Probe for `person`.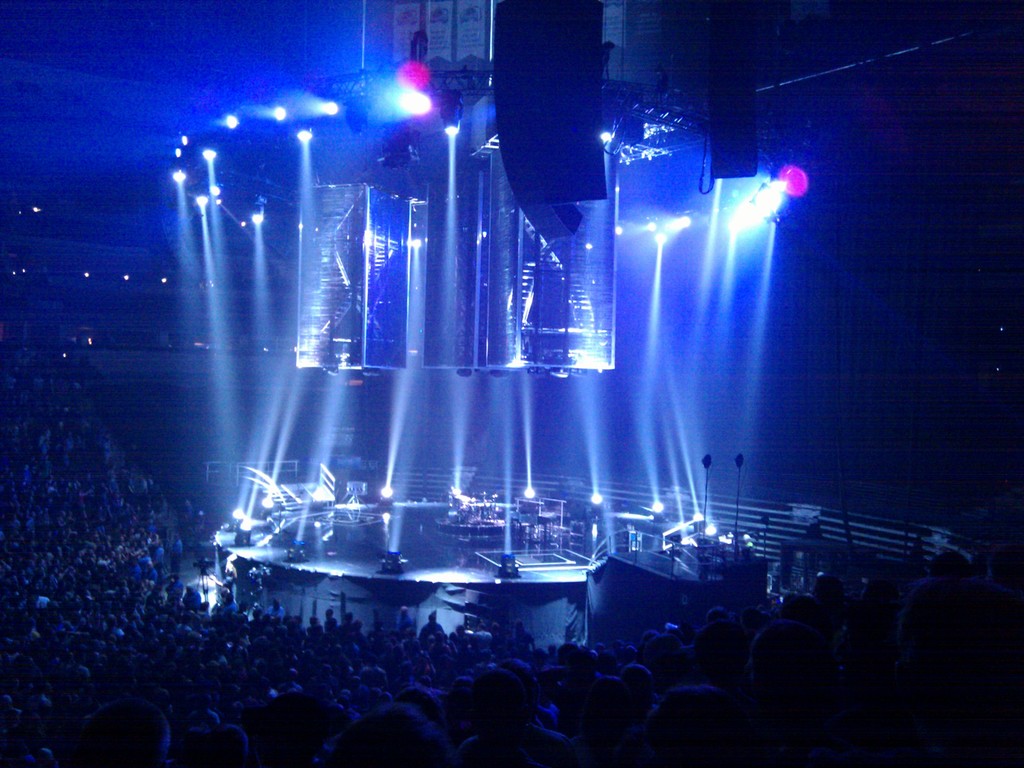
Probe result: BBox(391, 603, 416, 637).
